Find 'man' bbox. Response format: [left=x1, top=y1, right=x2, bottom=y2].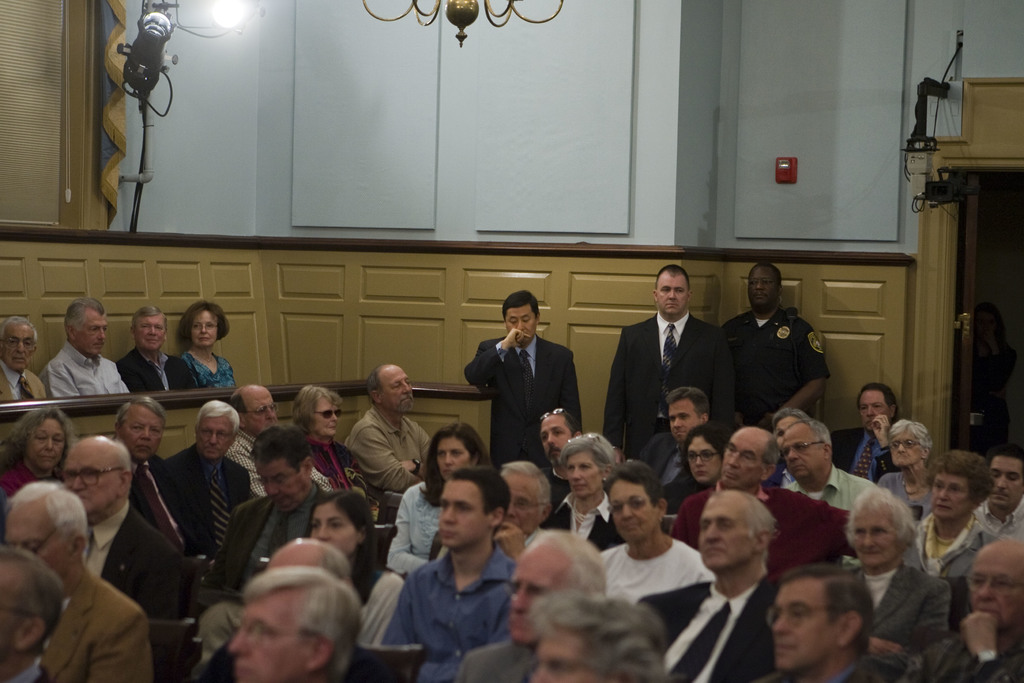
[left=227, top=381, right=336, bottom=503].
